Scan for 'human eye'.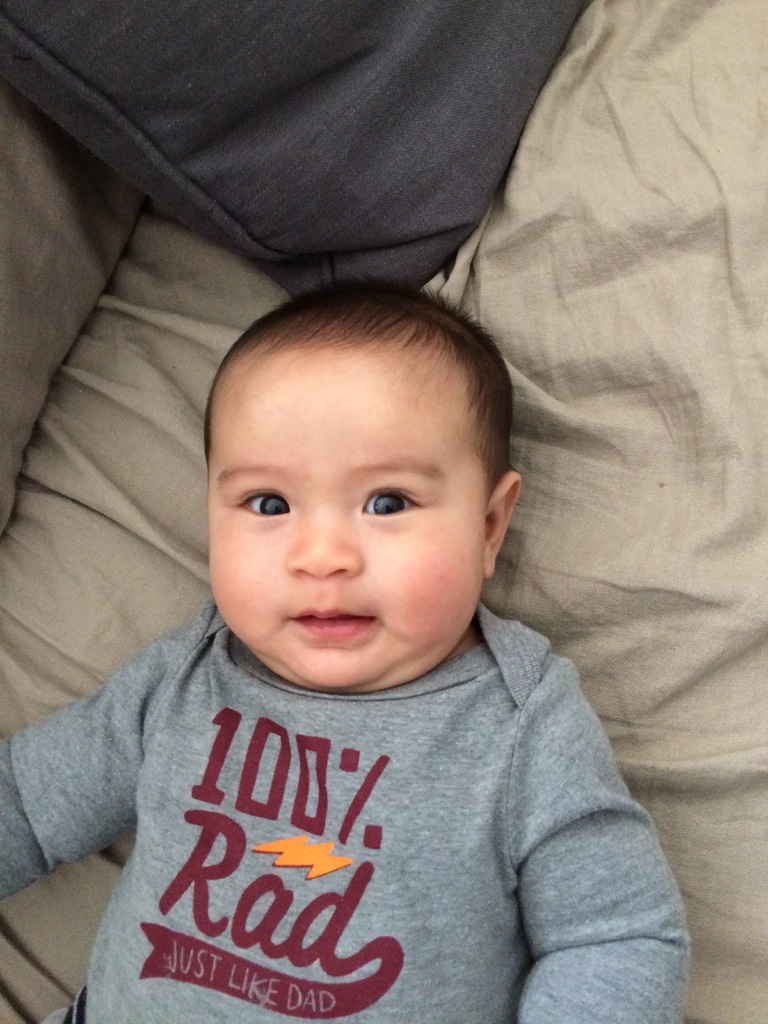
Scan result: rect(215, 475, 294, 533).
